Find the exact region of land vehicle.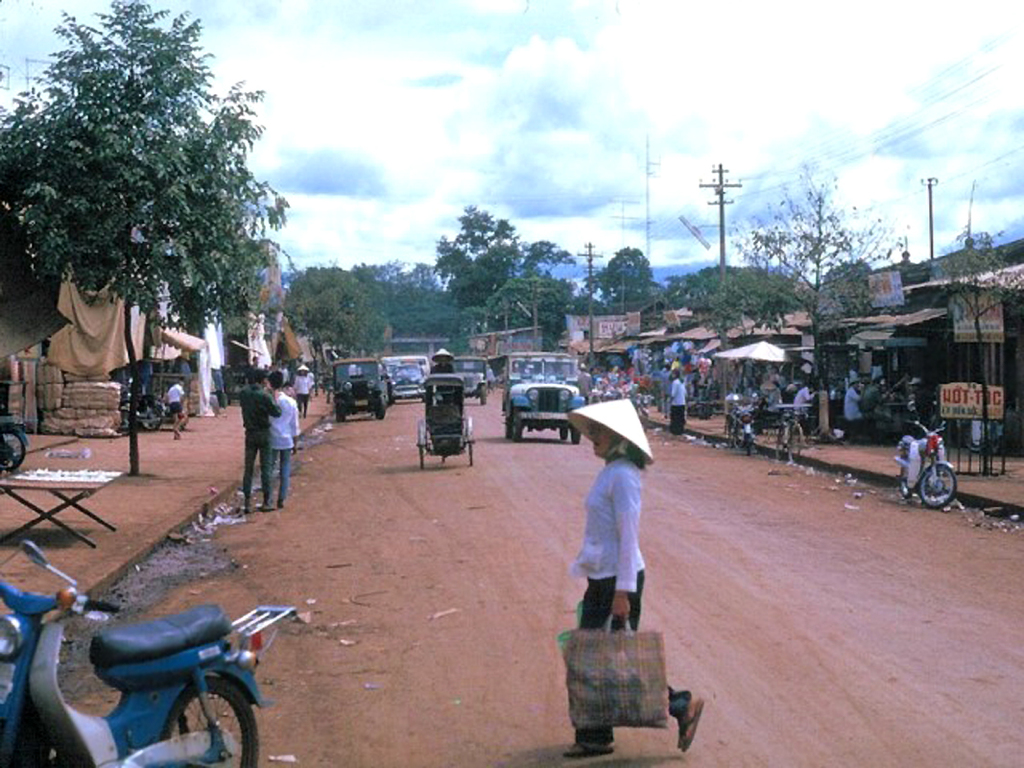
Exact region: pyautogui.locateOnScreen(390, 360, 426, 403).
